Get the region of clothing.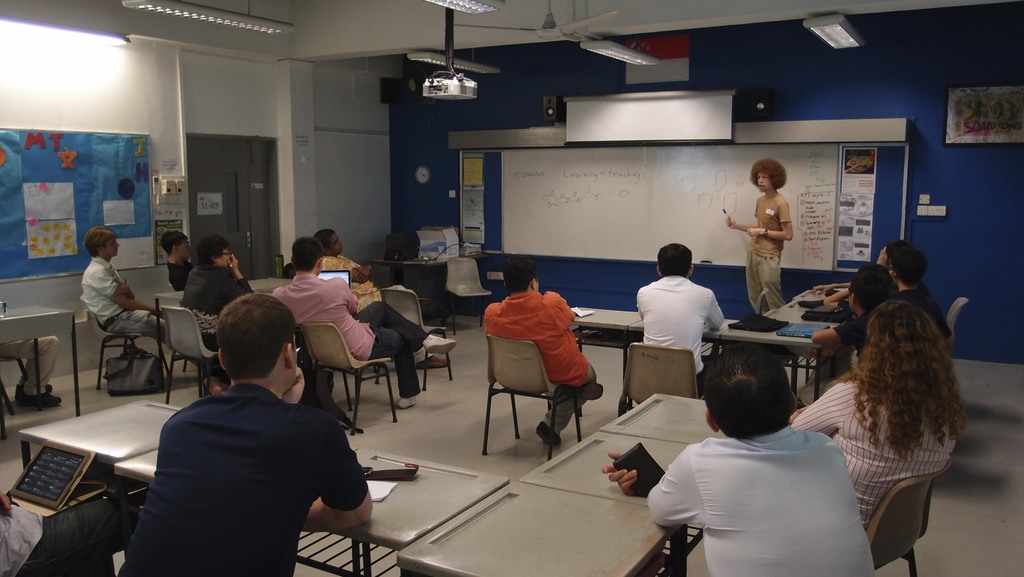
bbox=(184, 257, 255, 368).
